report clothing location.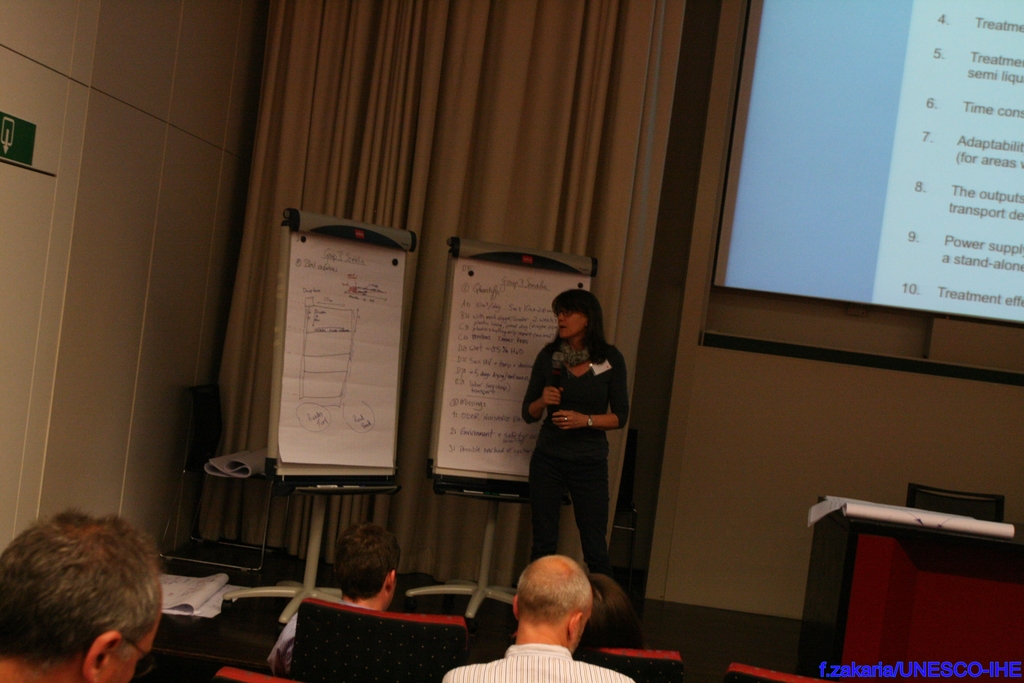
Report: (x1=443, y1=645, x2=639, y2=682).
